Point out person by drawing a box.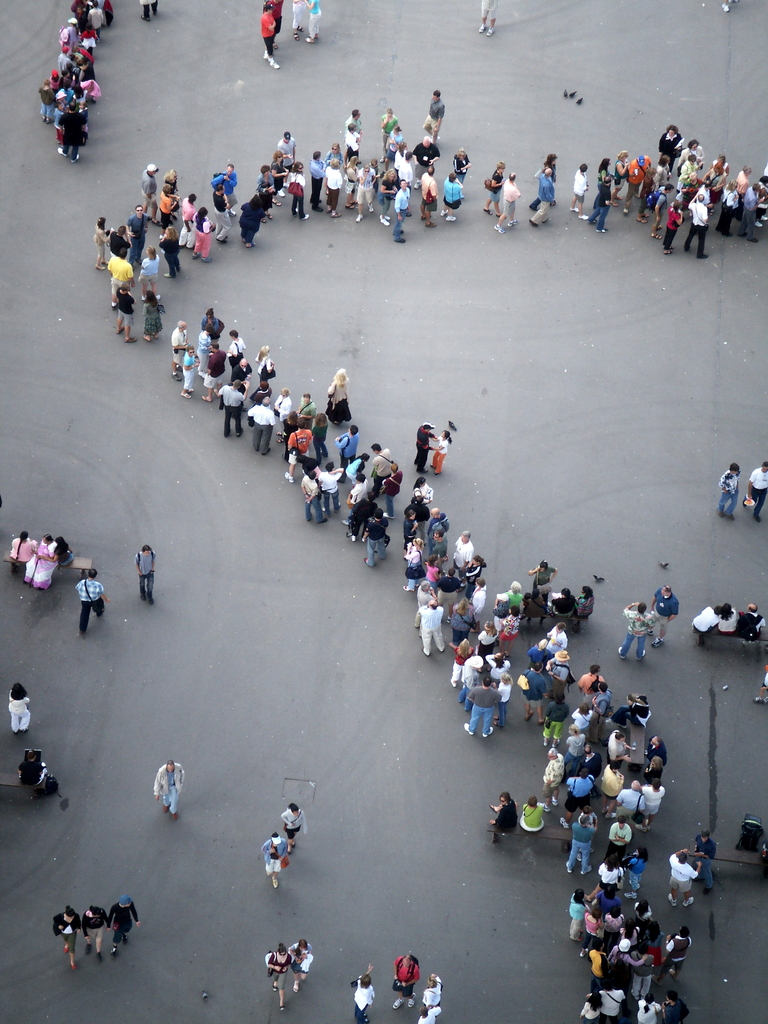
138/0/160/20.
